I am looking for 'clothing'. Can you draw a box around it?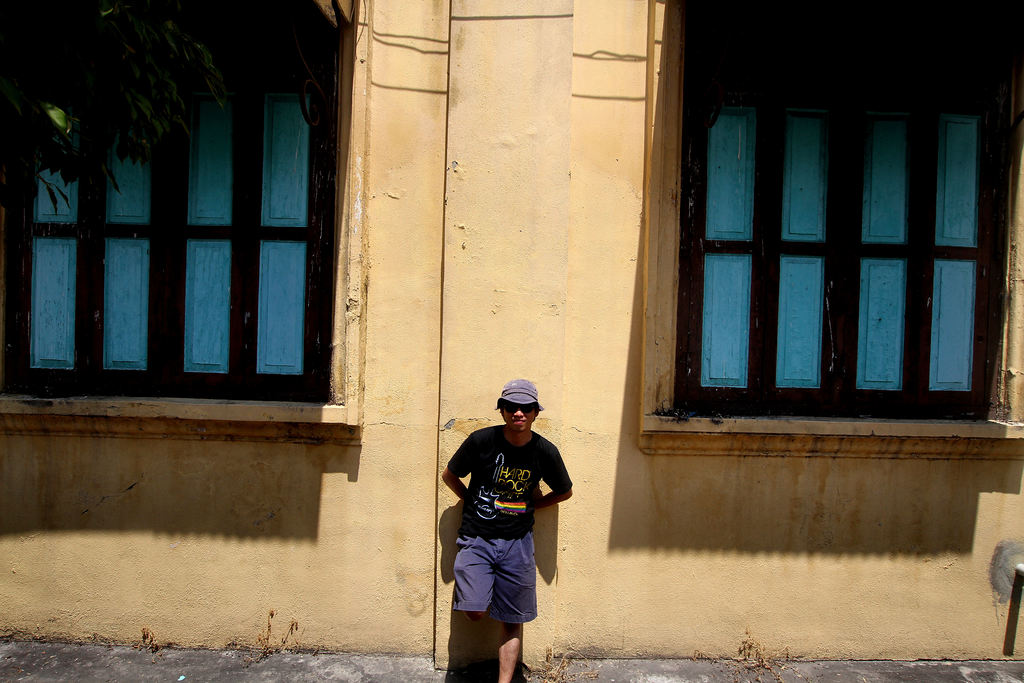
Sure, the bounding box is <box>442,414,564,629</box>.
